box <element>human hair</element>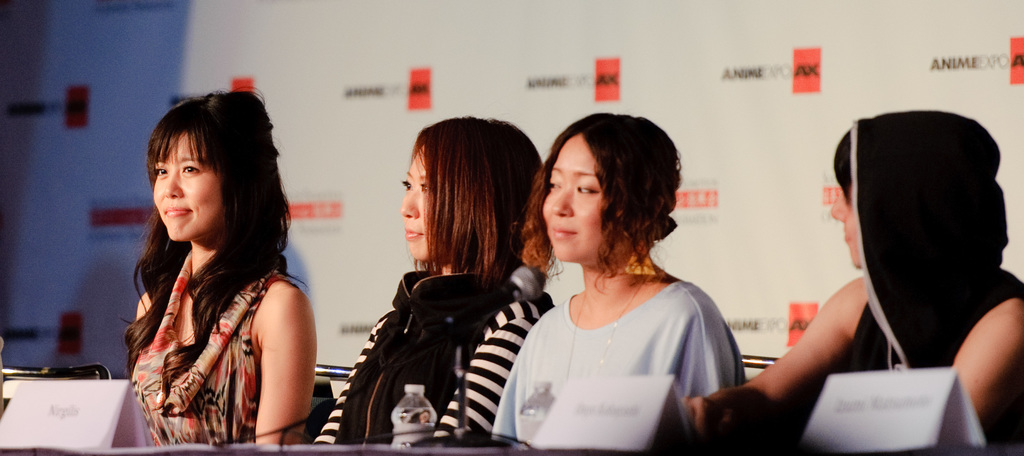
bbox=[137, 92, 284, 370]
